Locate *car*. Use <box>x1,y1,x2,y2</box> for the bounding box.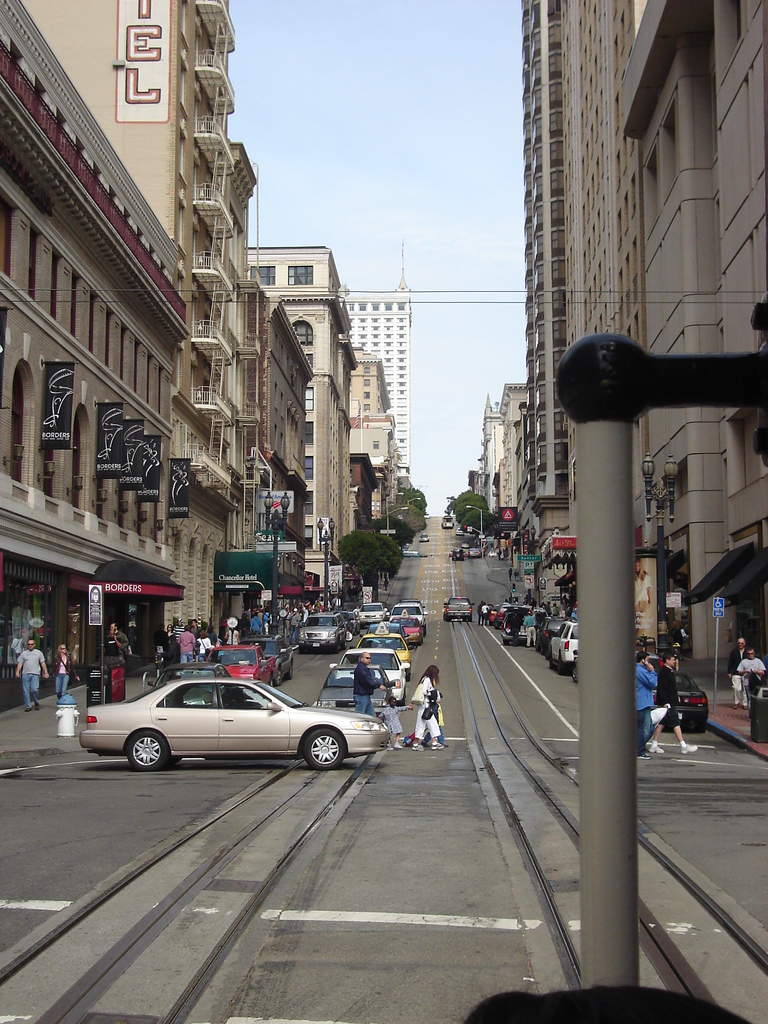
<box>441,593,476,621</box>.
